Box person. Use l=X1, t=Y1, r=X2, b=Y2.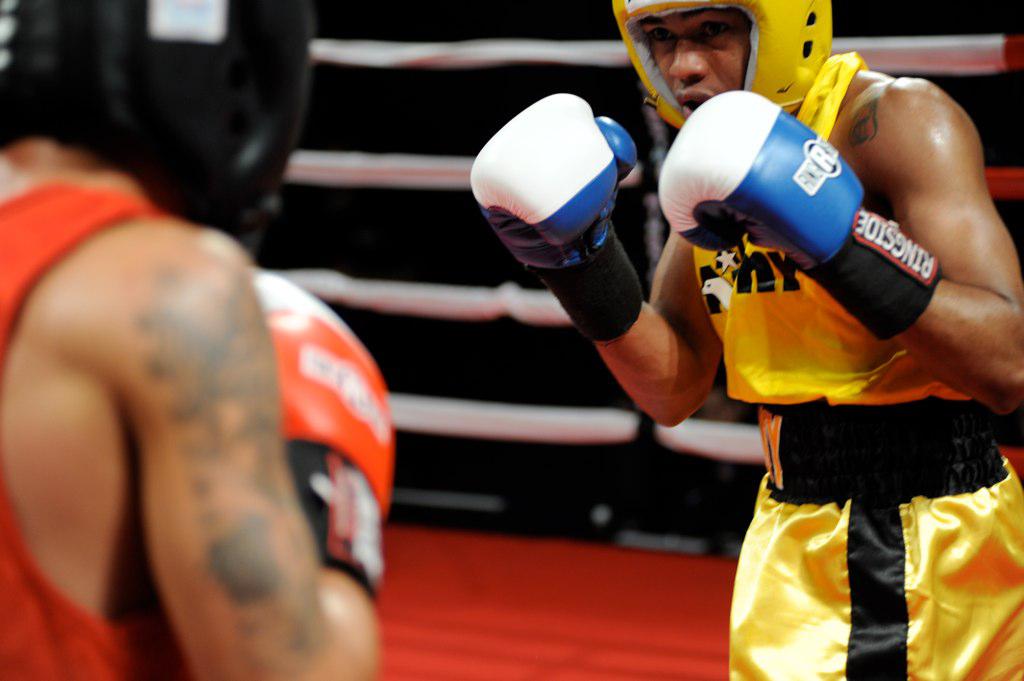
l=0, t=0, r=392, b=680.
